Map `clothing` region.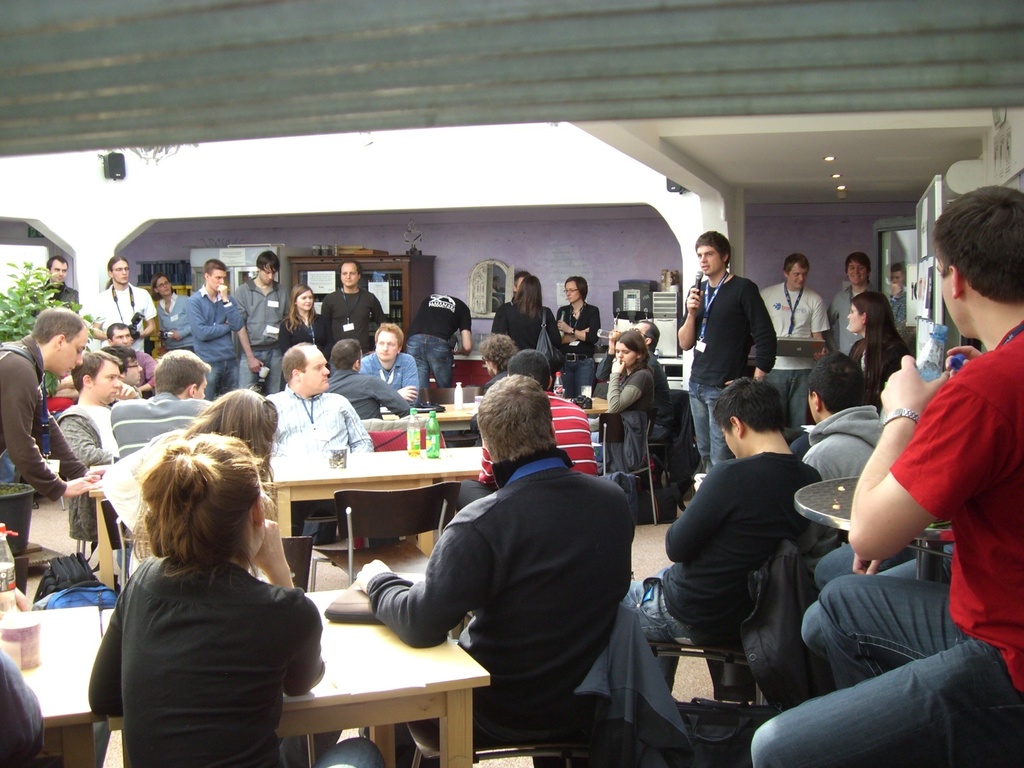
Mapped to box(798, 408, 888, 559).
